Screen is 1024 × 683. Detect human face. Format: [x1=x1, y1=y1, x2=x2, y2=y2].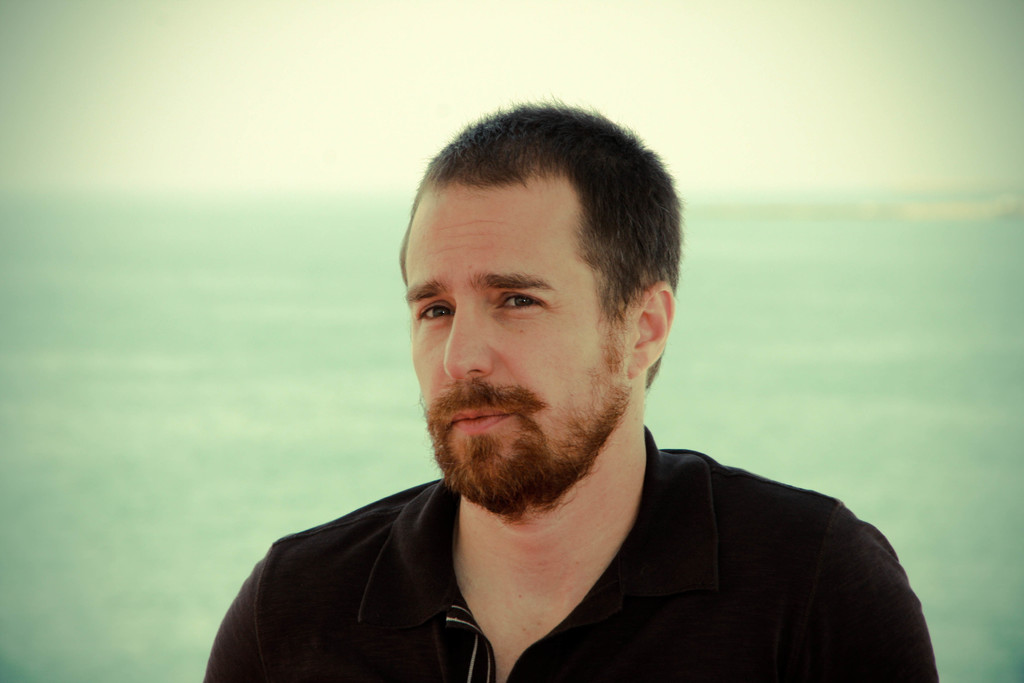
[x1=391, y1=186, x2=634, y2=518].
